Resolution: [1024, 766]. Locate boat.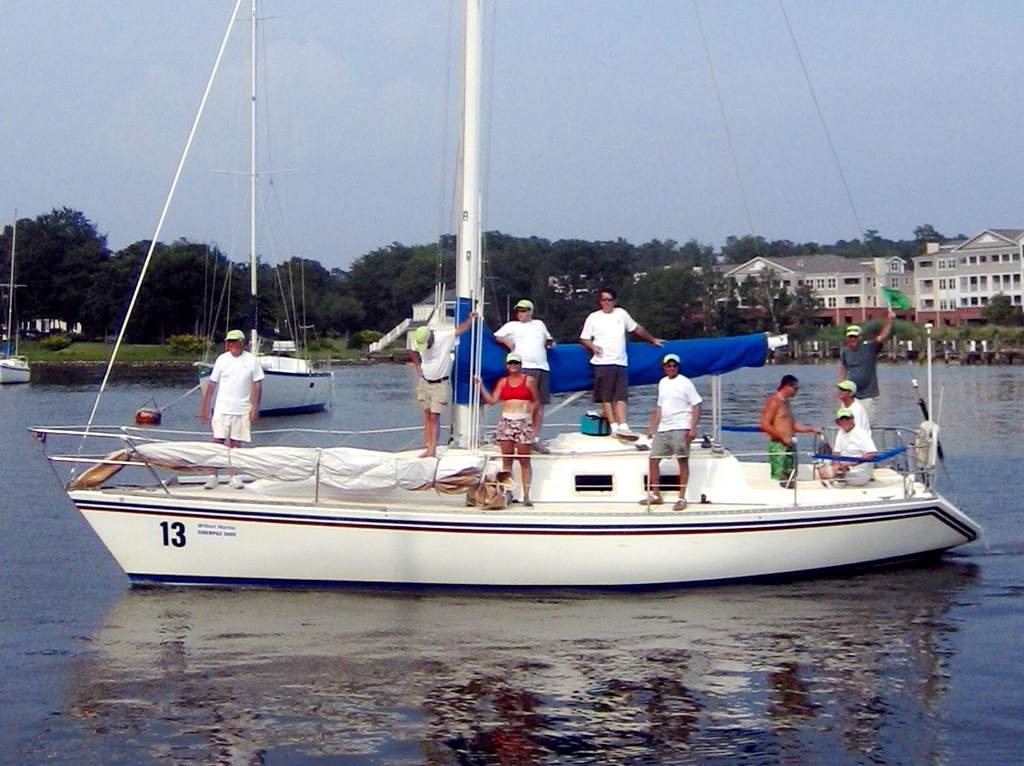
select_region(186, 0, 337, 415).
